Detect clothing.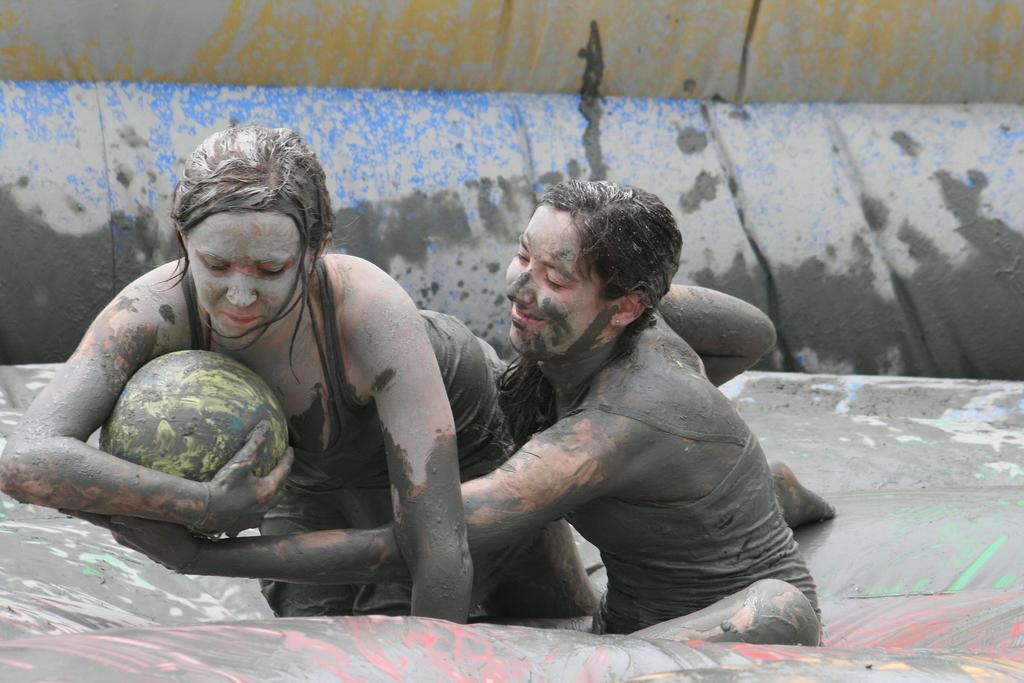
Detected at (x1=170, y1=259, x2=589, y2=621).
